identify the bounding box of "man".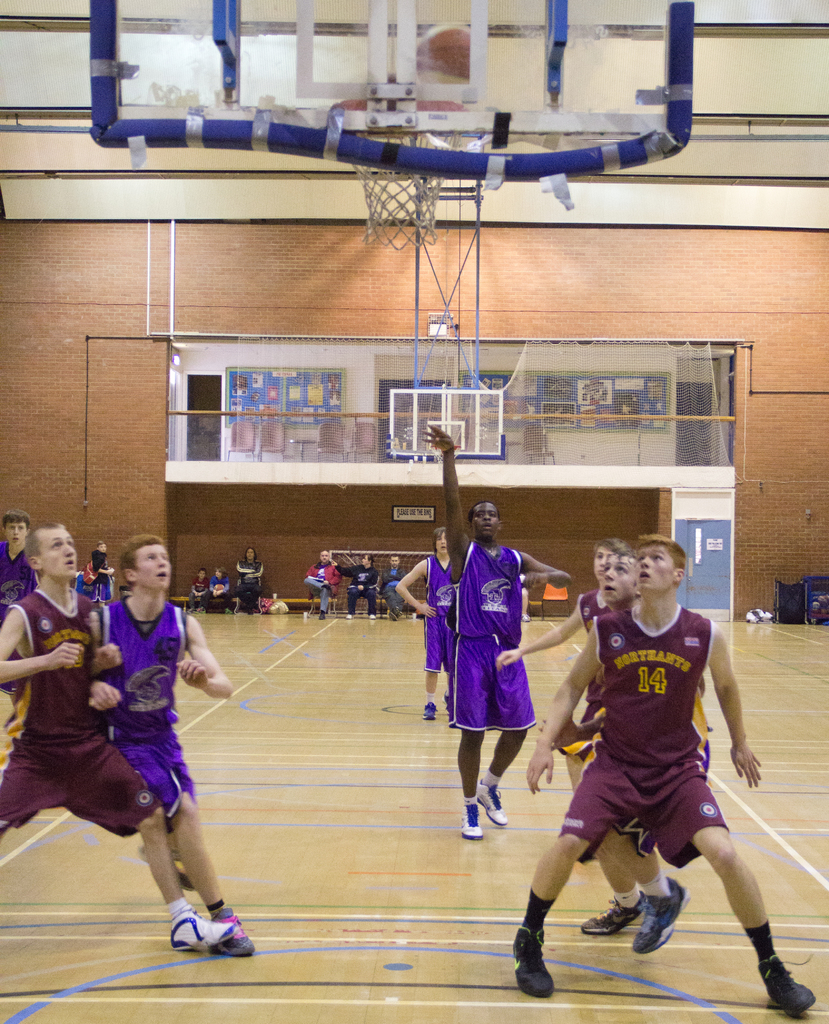
378/554/411/620.
